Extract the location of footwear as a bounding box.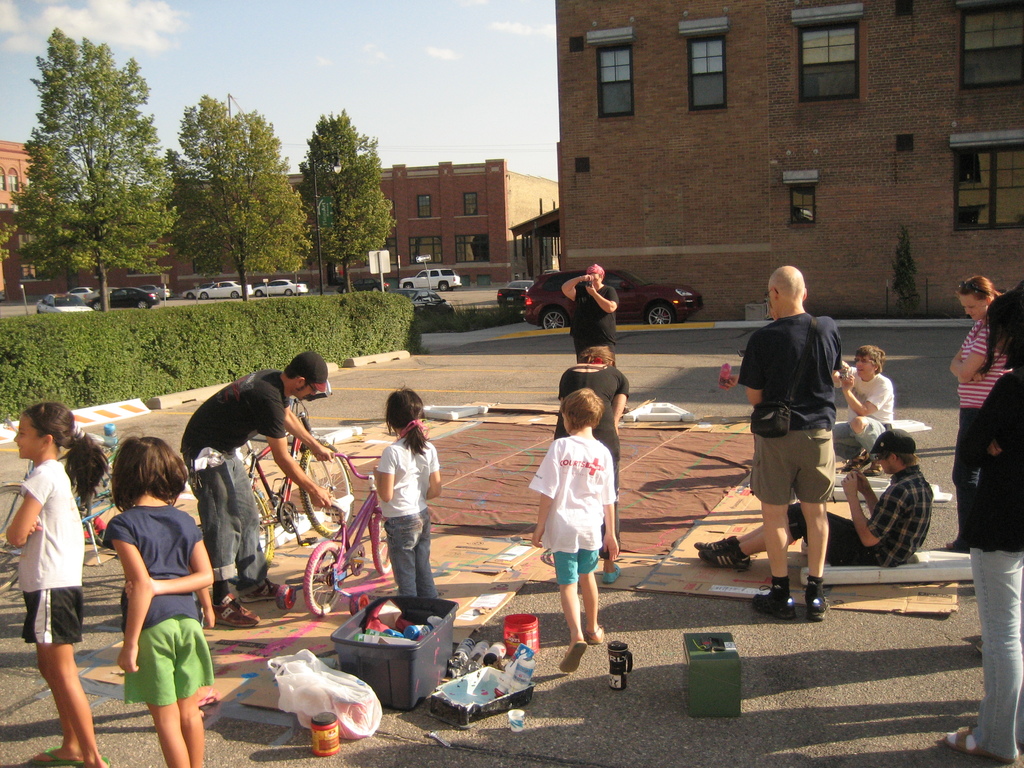
select_region(693, 547, 750, 572).
